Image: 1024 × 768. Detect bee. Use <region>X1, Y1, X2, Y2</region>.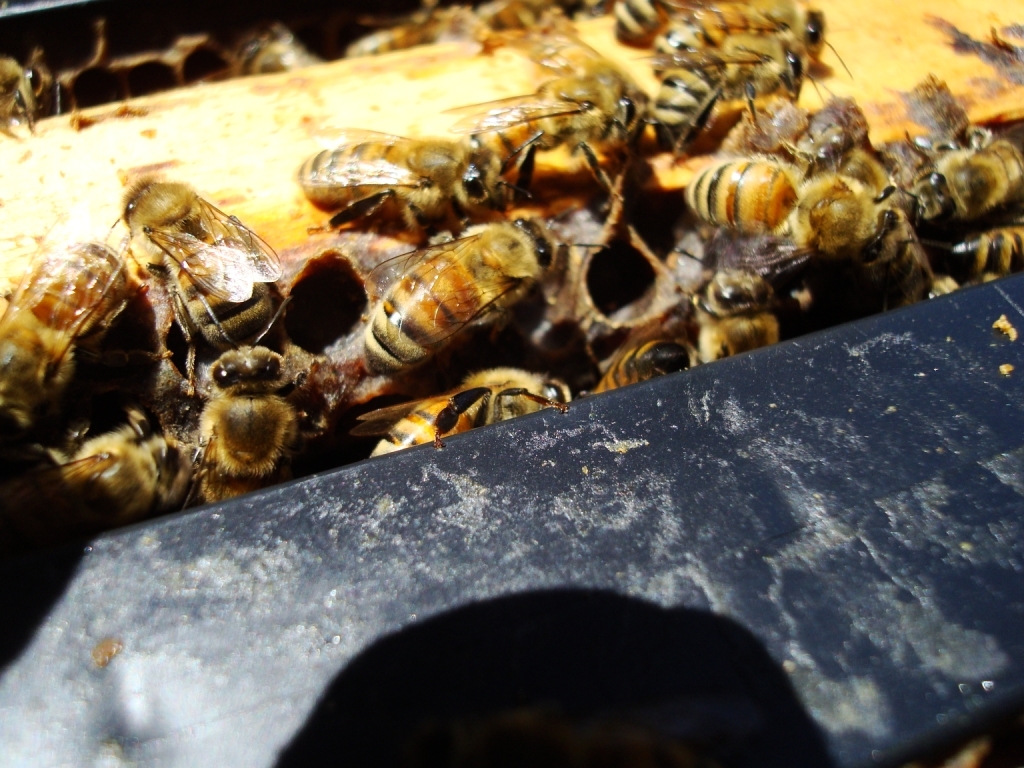
<region>869, 124, 1021, 232</region>.
